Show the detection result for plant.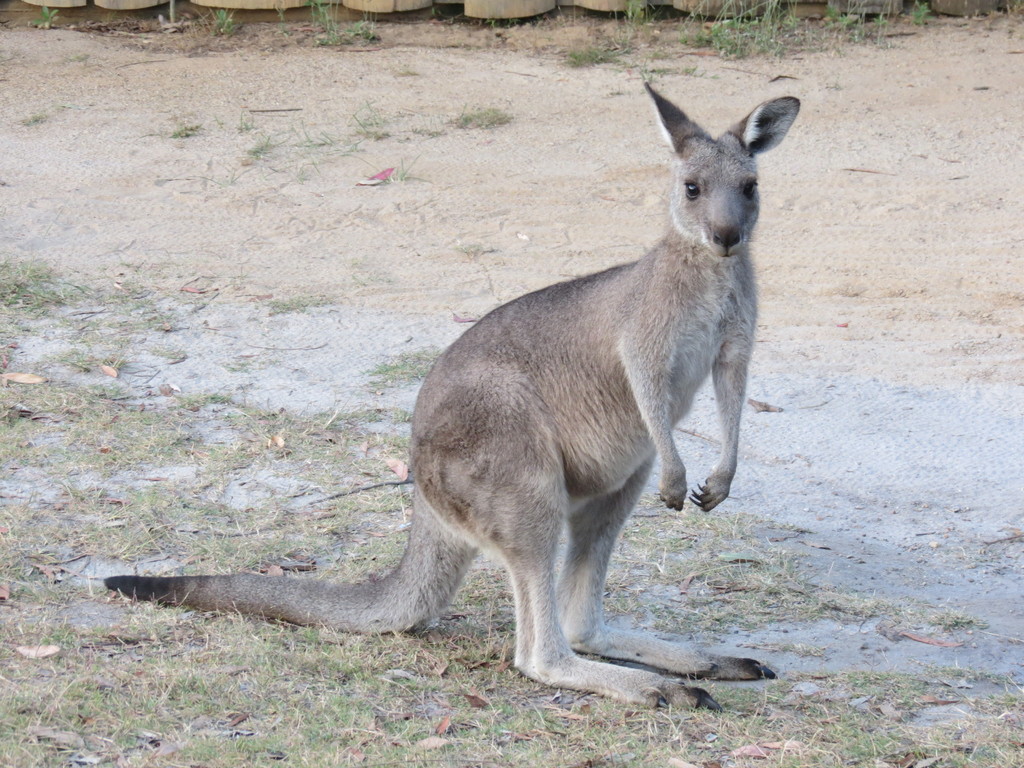
909/0/936/31.
